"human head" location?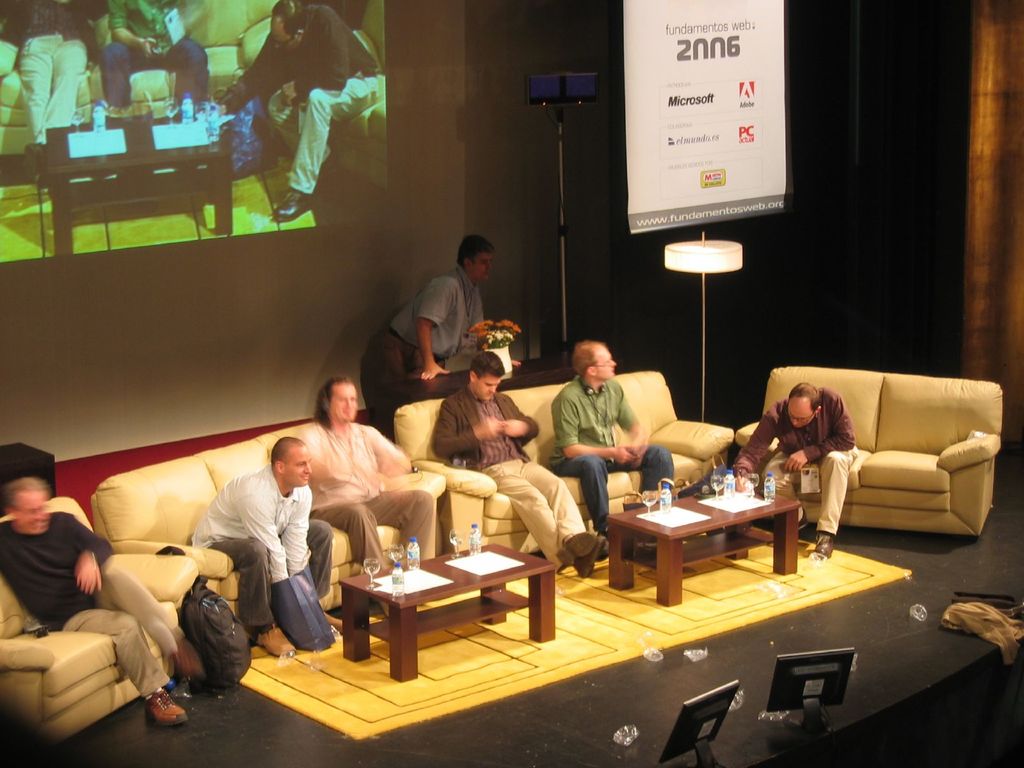
left=4, top=479, right=50, bottom=533
